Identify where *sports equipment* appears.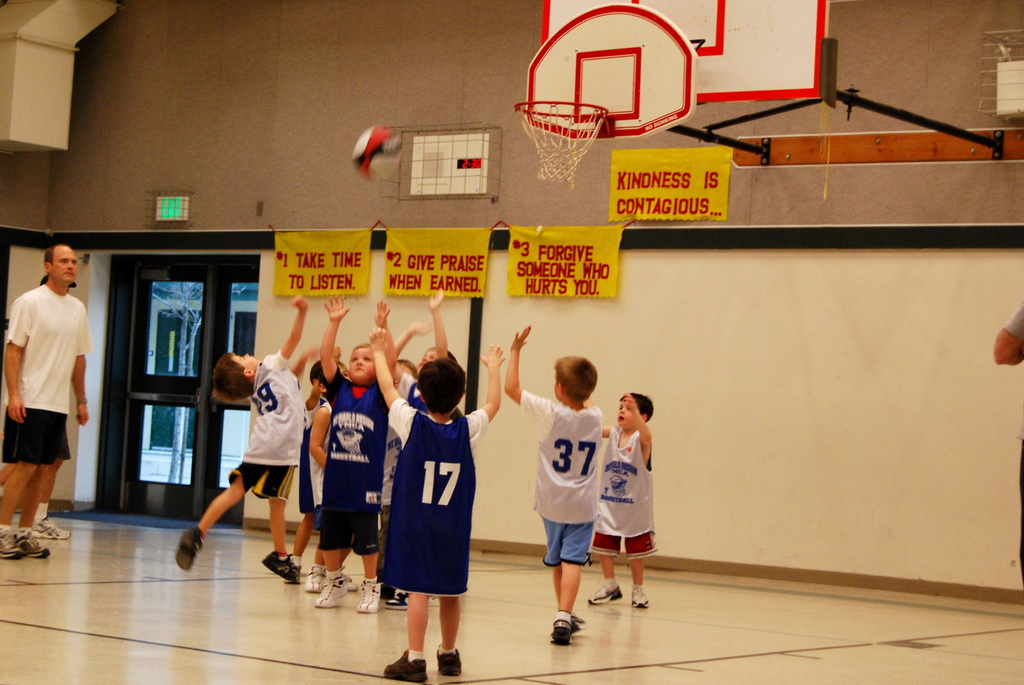
Appears at bbox=(360, 572, 387, 613).
